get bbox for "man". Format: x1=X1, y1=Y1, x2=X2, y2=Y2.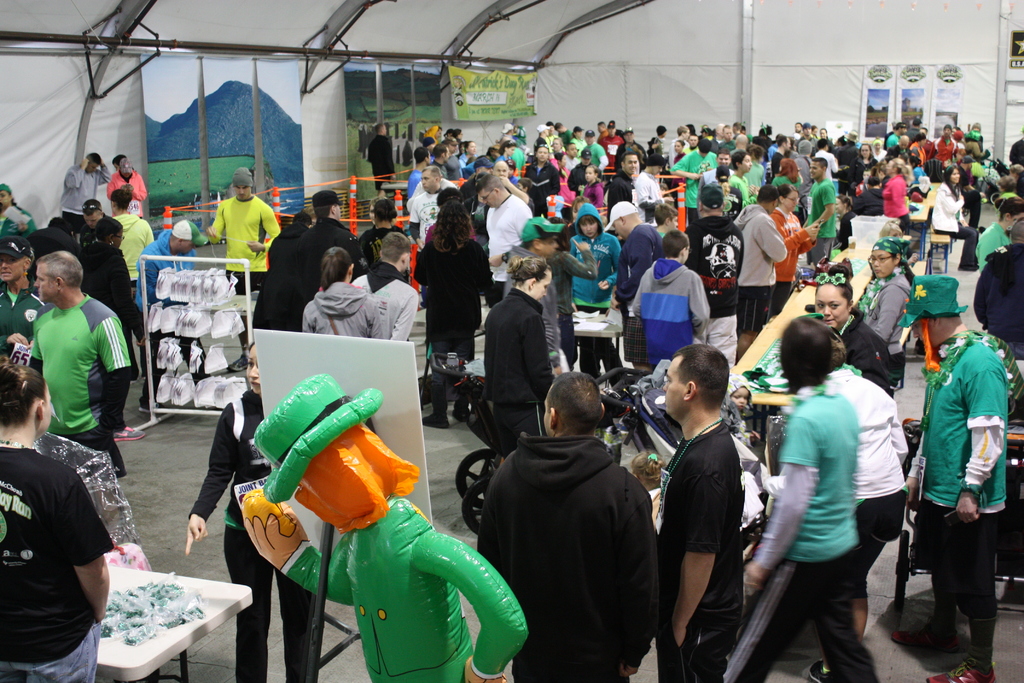
x1=351, y1=231, x2=416, y2=342.
